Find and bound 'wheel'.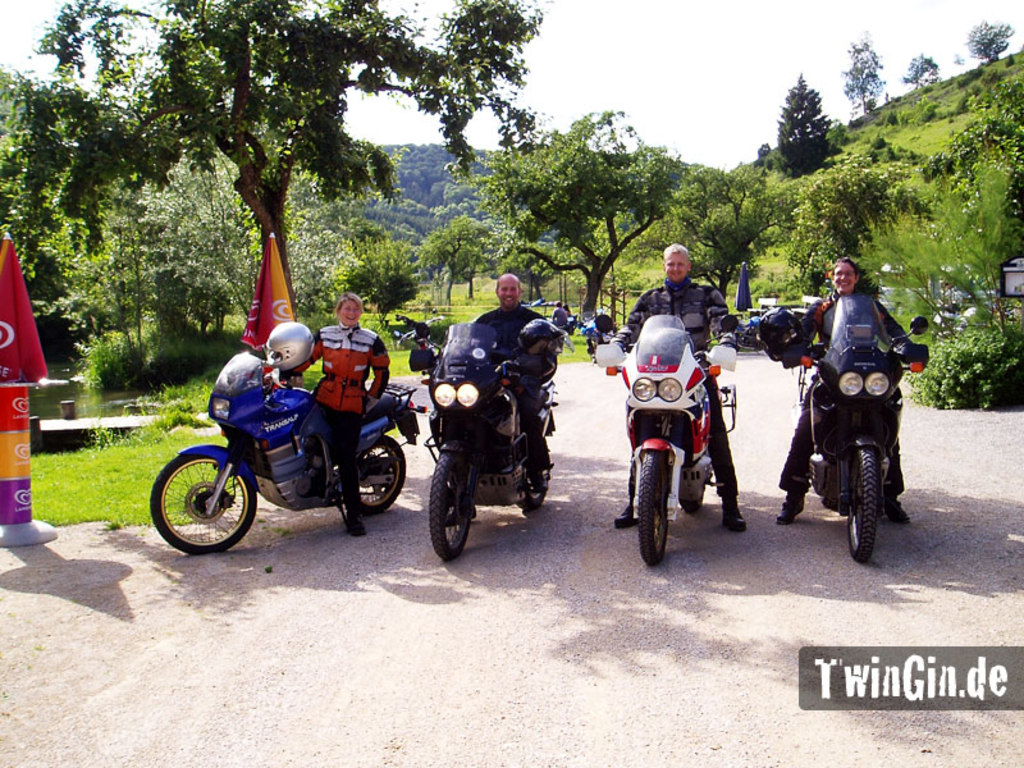
Bound: 847:447:876:563.
